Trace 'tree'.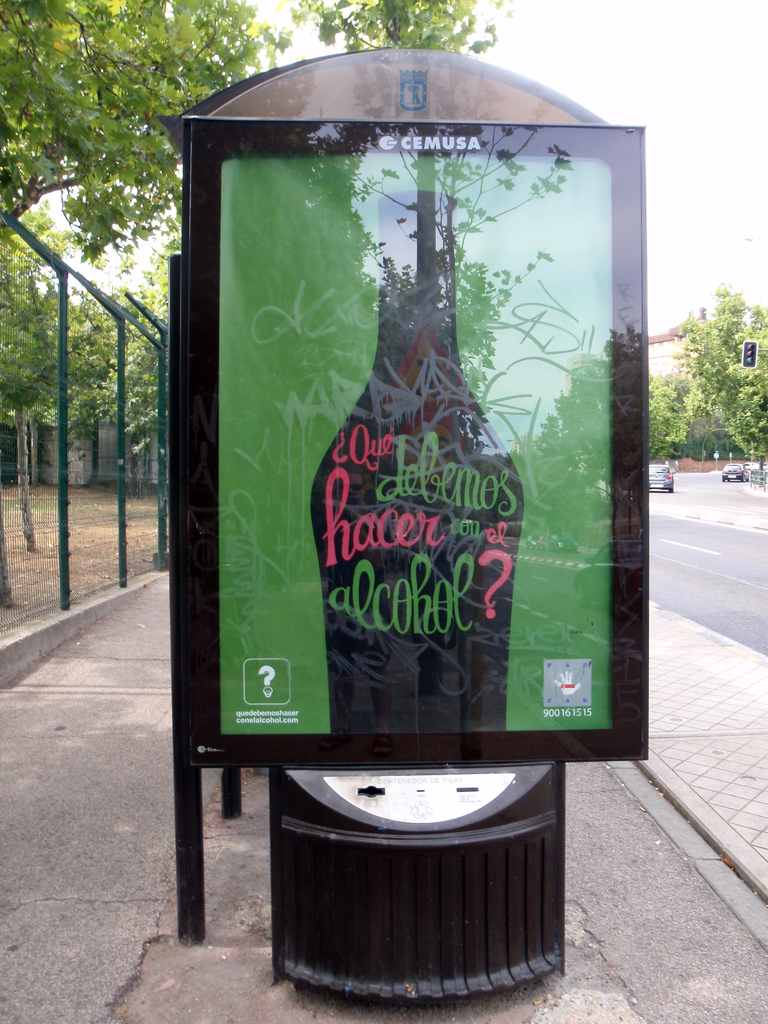
Traced to box(292, 0, 522, 59).
